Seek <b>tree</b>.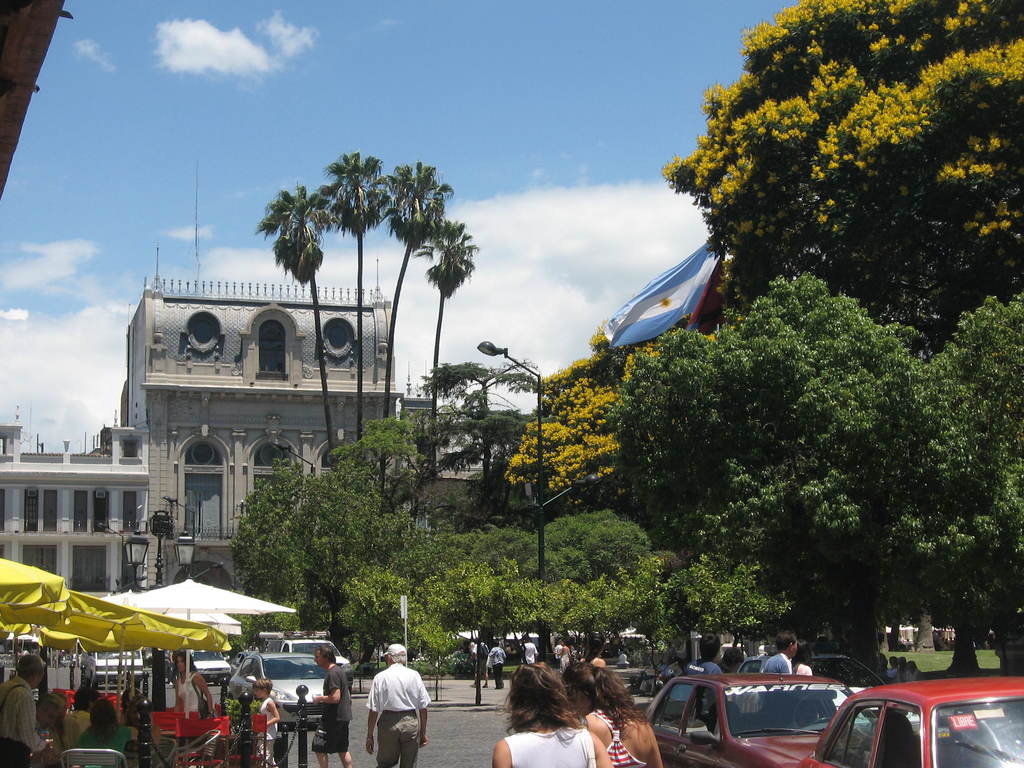
<region>673, 556, 847, 657</region>.
